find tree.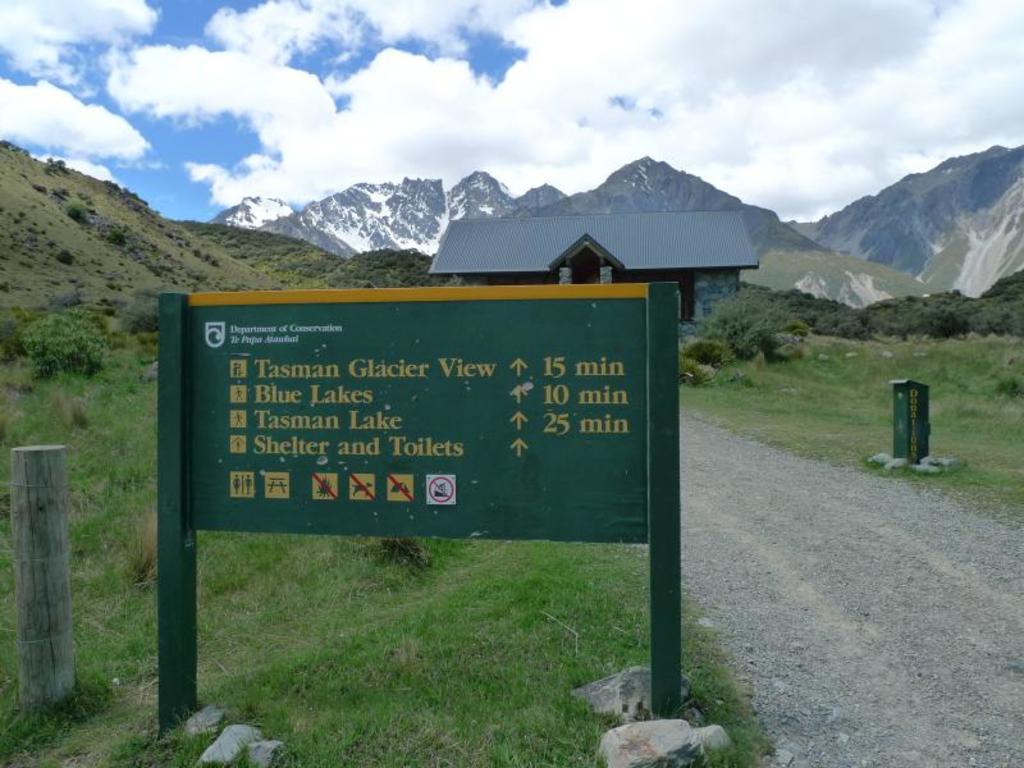
{"x1": 692, "y1": 285, "x2": 806, "y2": 361}.
